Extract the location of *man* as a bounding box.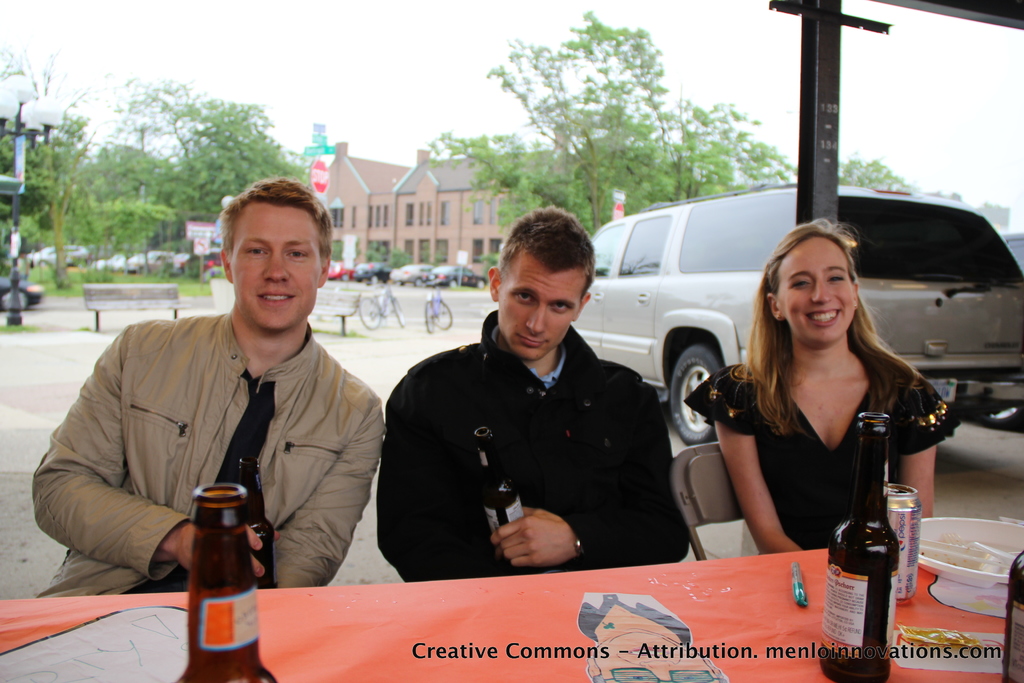
pyautogui.locateOnScreen(707, 224, 950, 577).
